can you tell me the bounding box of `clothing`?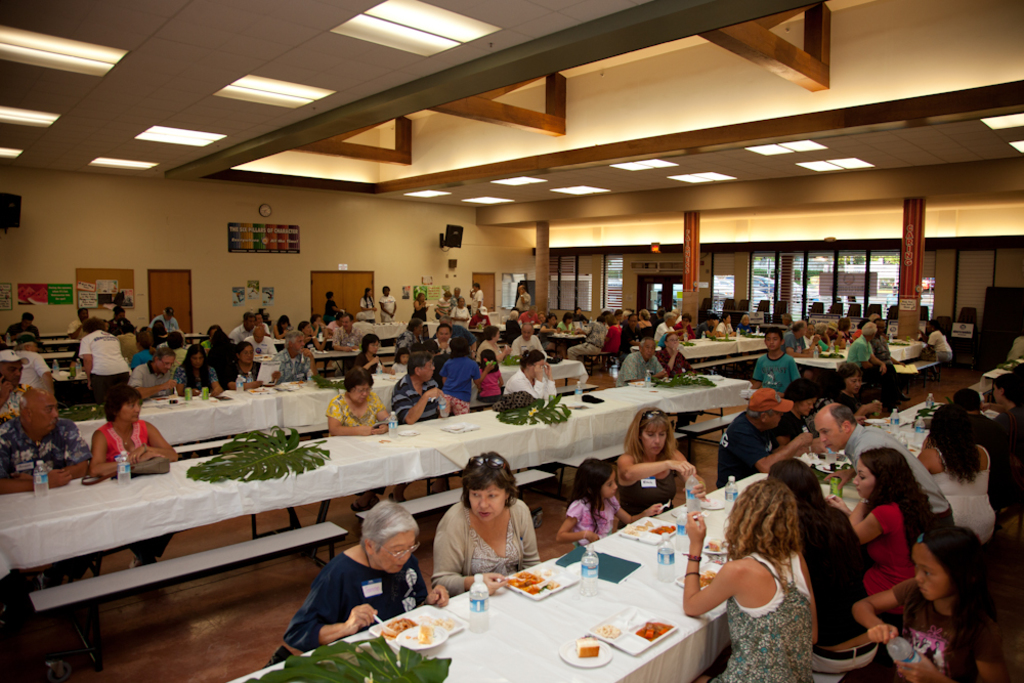
<bbox>798, 504, 880, 671</bbox>.
